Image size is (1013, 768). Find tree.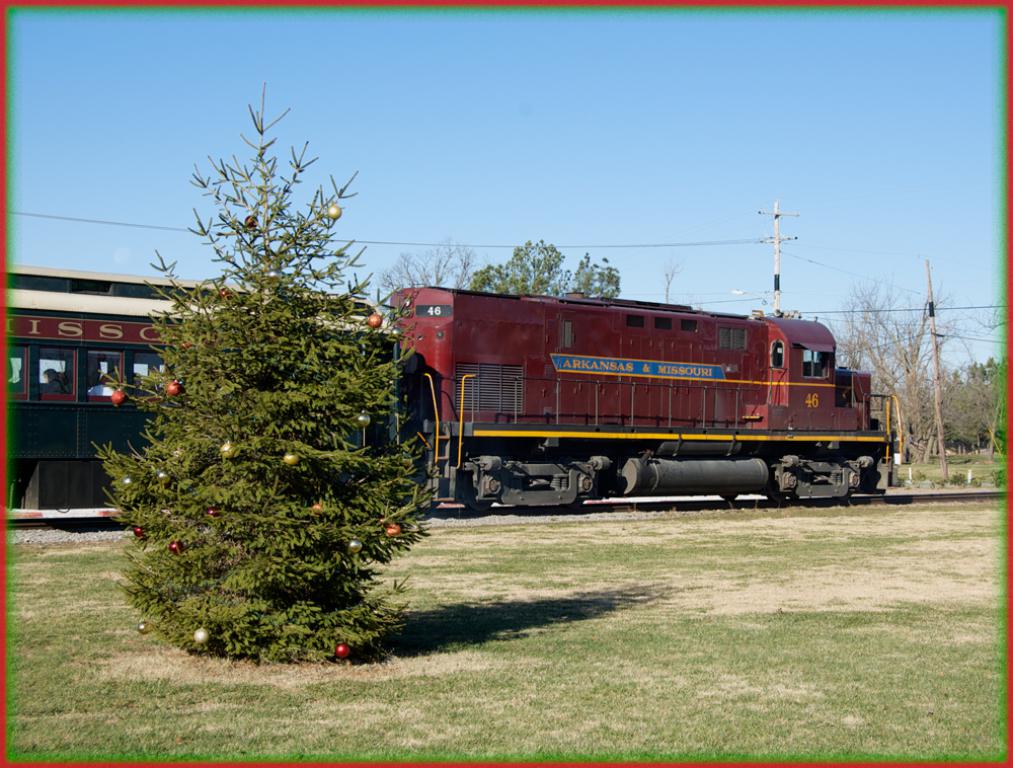
<bbox>824, 288, 956, 464</bbox>.
